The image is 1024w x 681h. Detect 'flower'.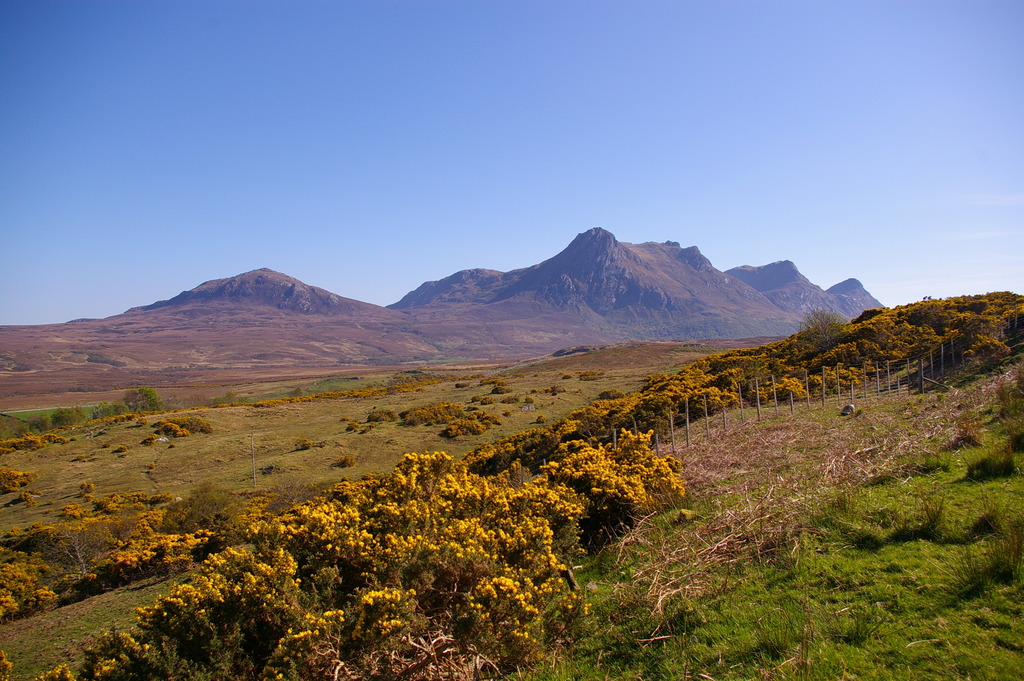
Detection: {"x1": 495, "y1": 577, "x2": 517, "y2": 592}.
